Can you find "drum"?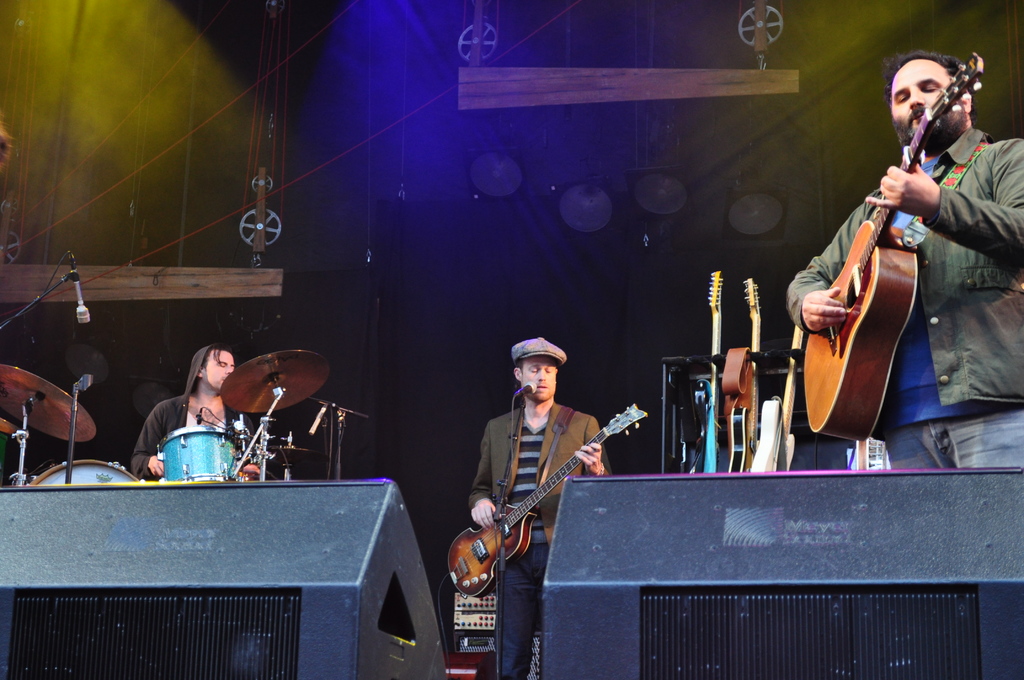
Yes, bounding box: bbox=[26, 462, 144, 487].
